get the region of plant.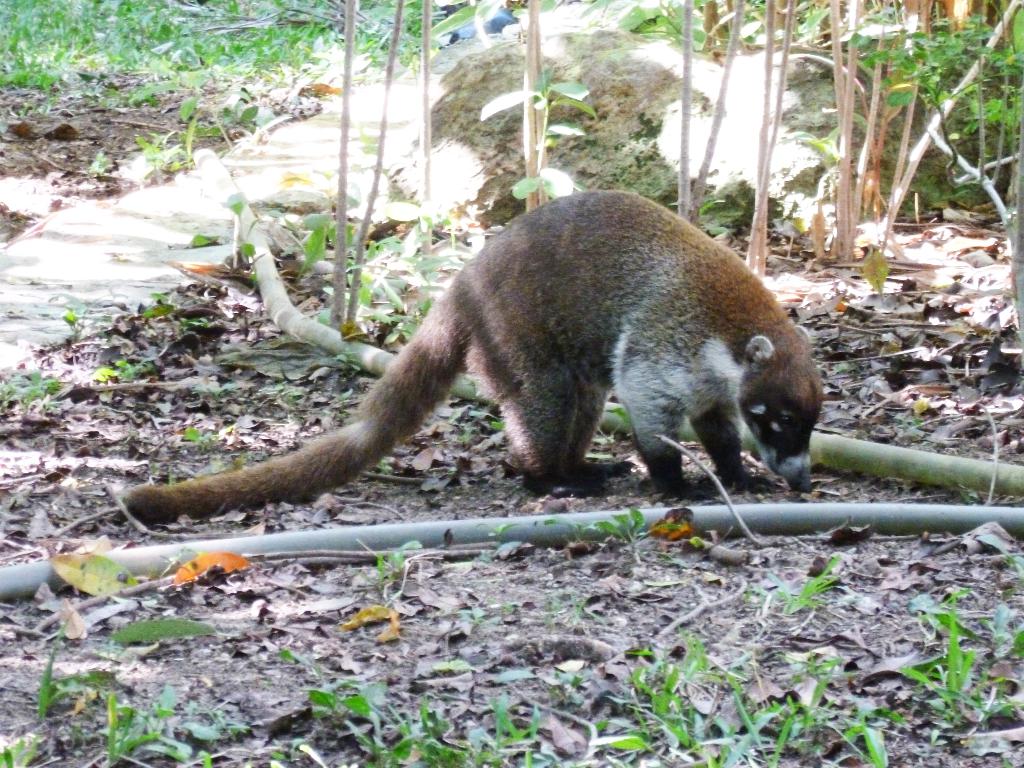
(87,148,117,180).
